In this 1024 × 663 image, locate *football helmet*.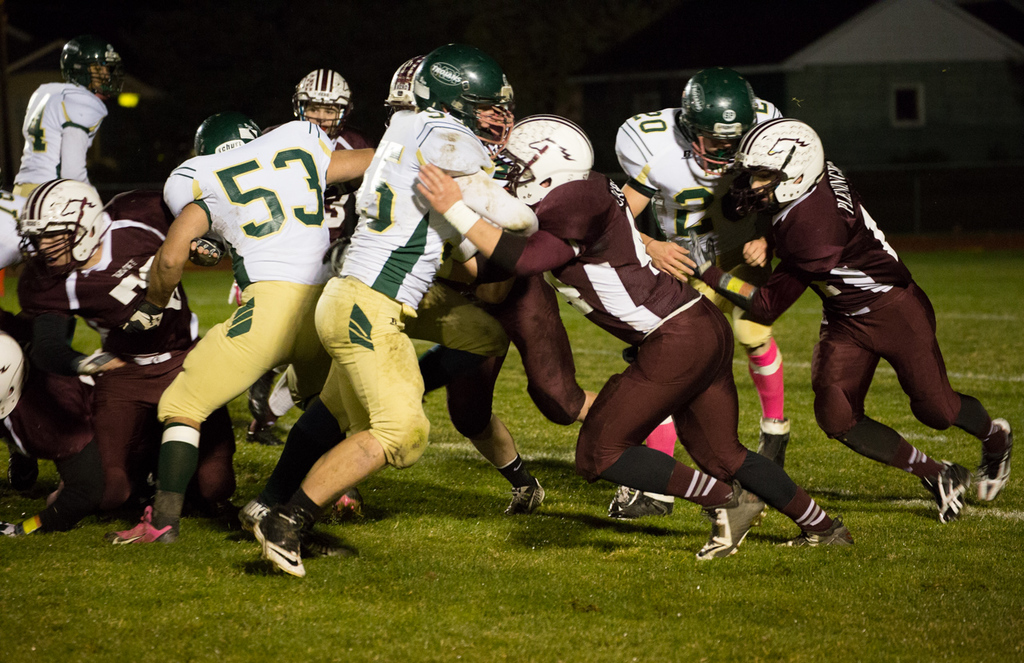
Bounding box: crop(492, 106, 598, 199).
